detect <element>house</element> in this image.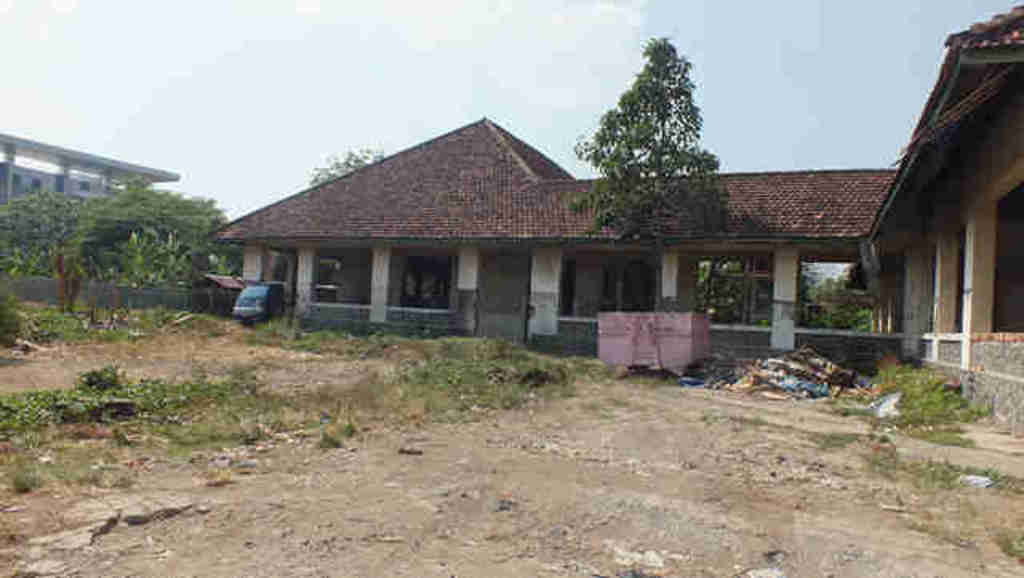
Detection: rect(0, 133, 178, 261).
